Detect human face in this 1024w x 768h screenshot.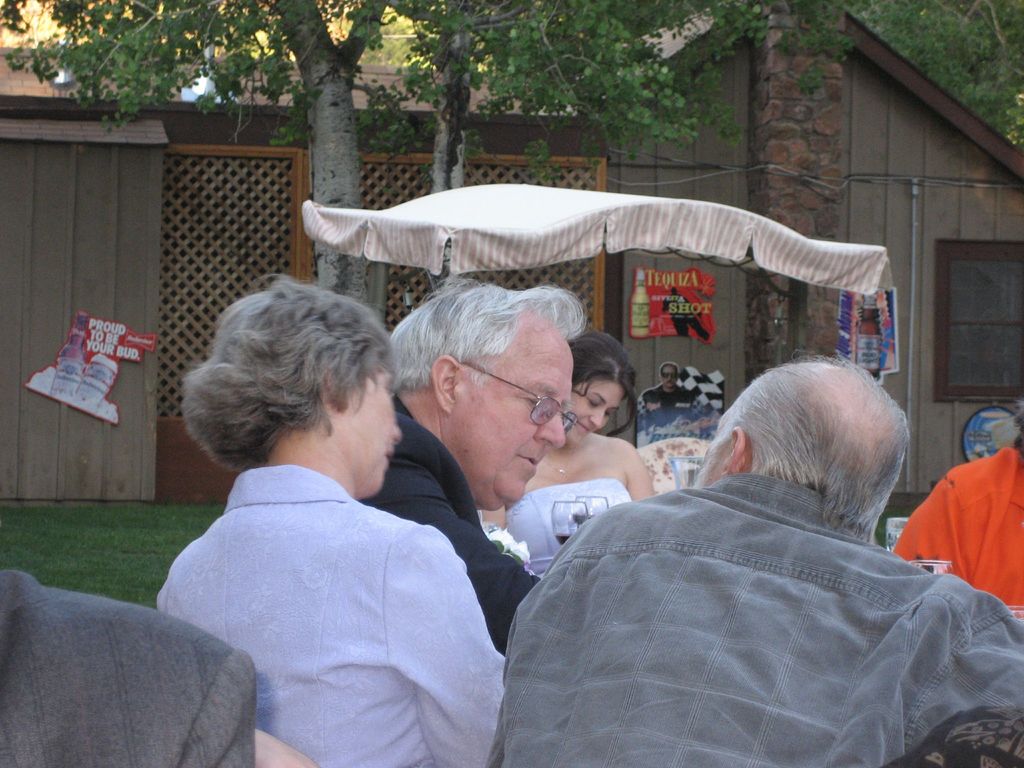
Detection: crop(662, 367, 677, 387).
